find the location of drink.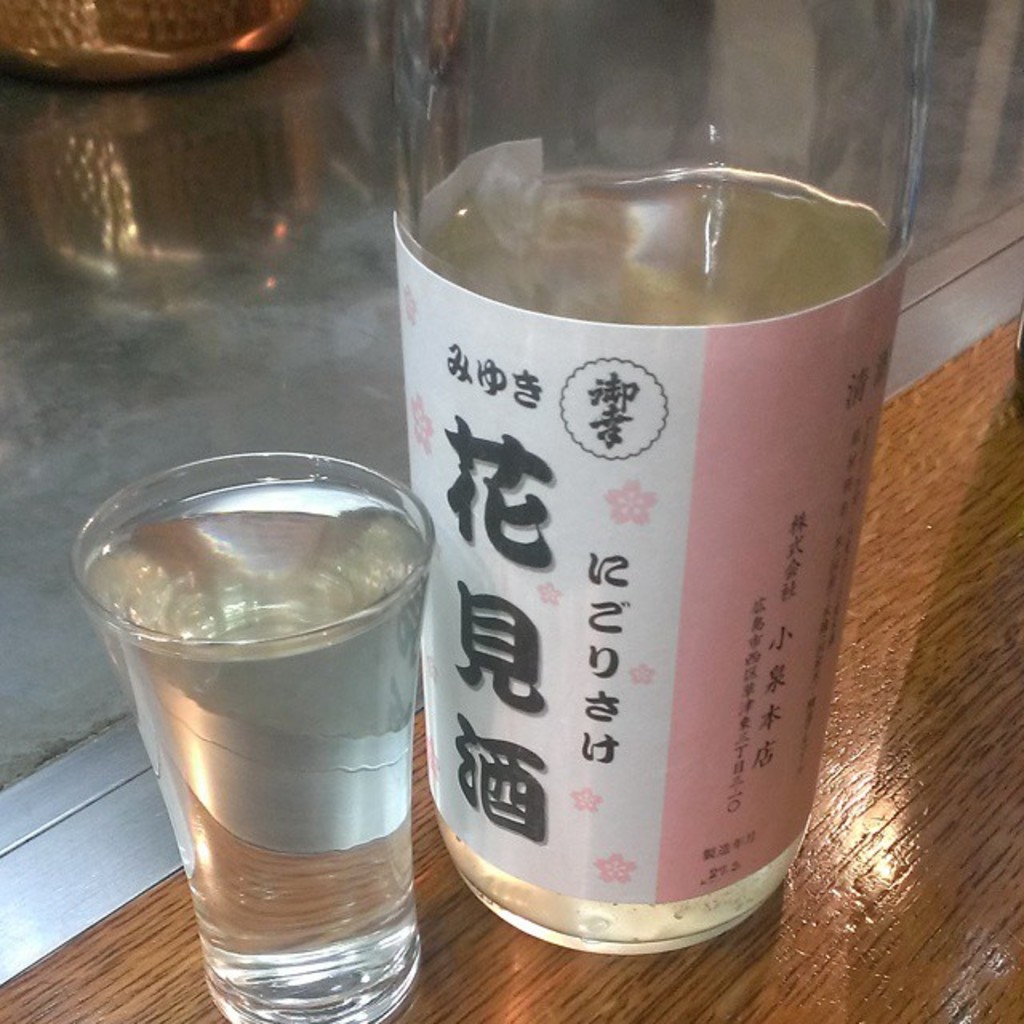
Location: bbox=[88, 435, 453, 990].
